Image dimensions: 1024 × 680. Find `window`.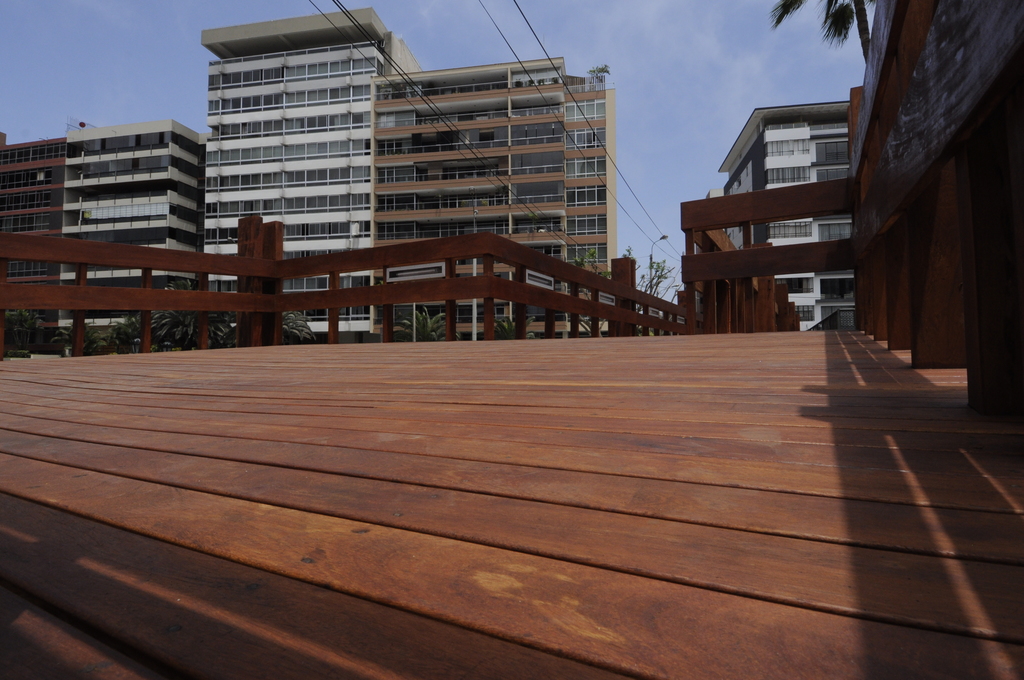
(767, 154, 812, 184).
